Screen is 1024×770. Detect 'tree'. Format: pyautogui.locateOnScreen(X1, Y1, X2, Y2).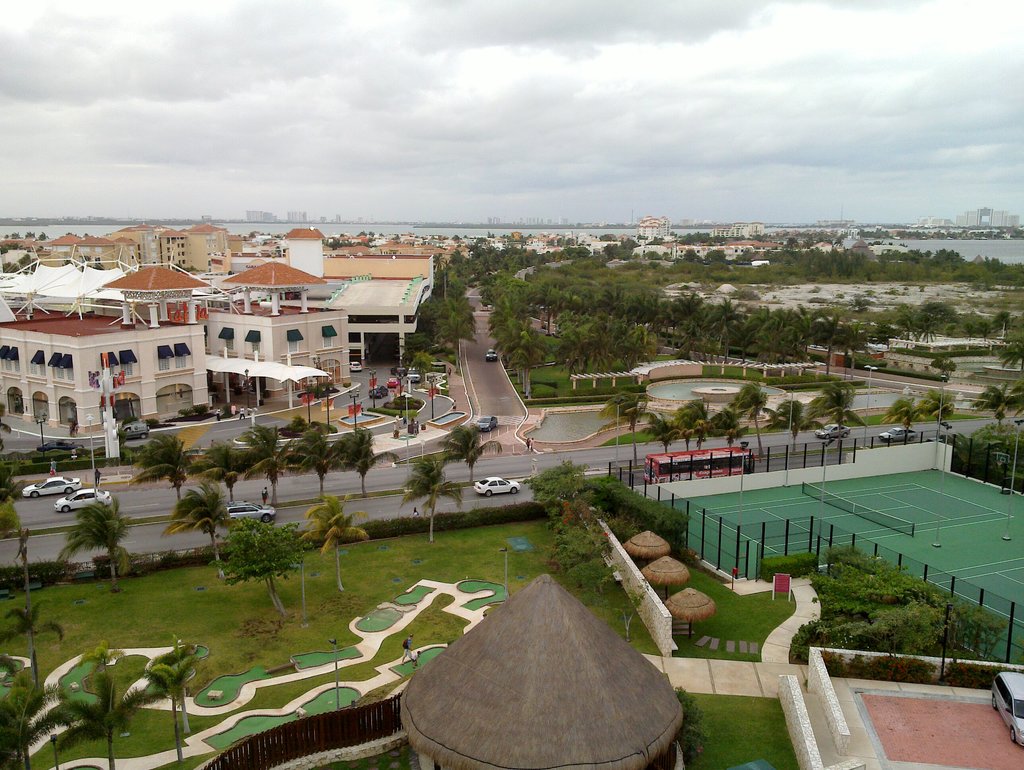
pyautogui.locateOnScreen(807, 382, 860, 462).
